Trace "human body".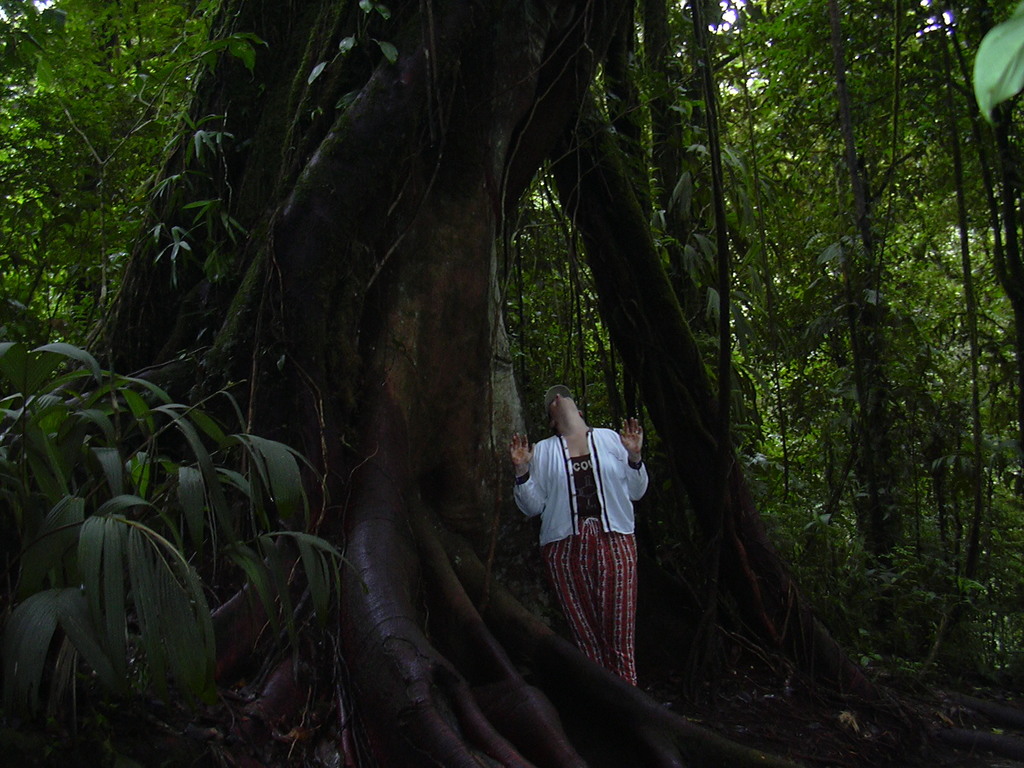
Traced to BBox(522, 380, 650, 692).
